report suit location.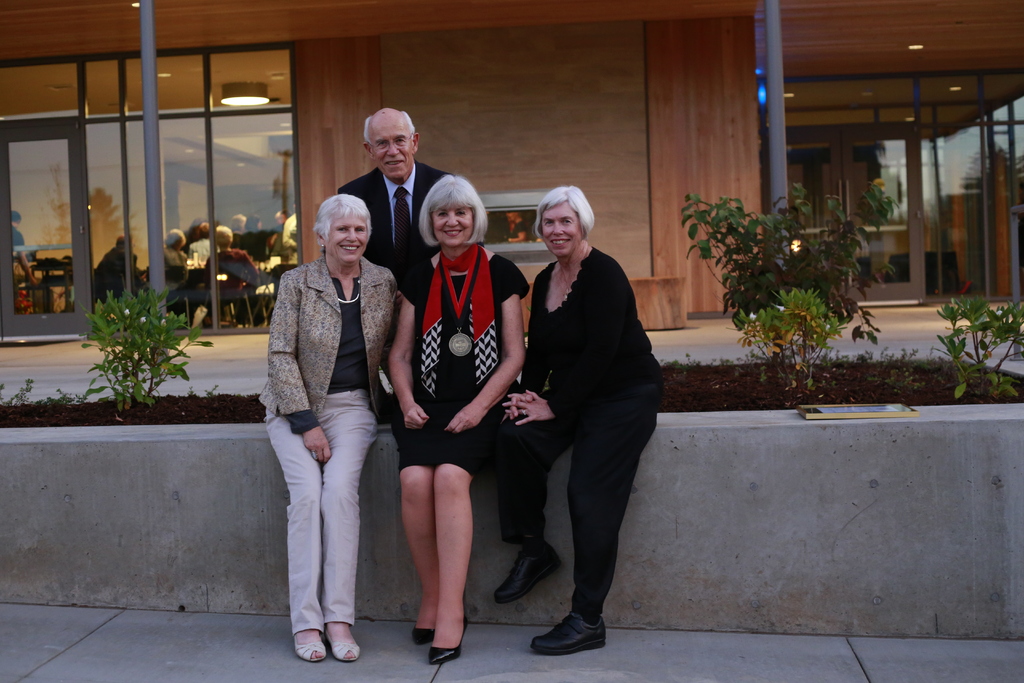
Report: [x1=337, y1=158, x2=455, y2=281].
